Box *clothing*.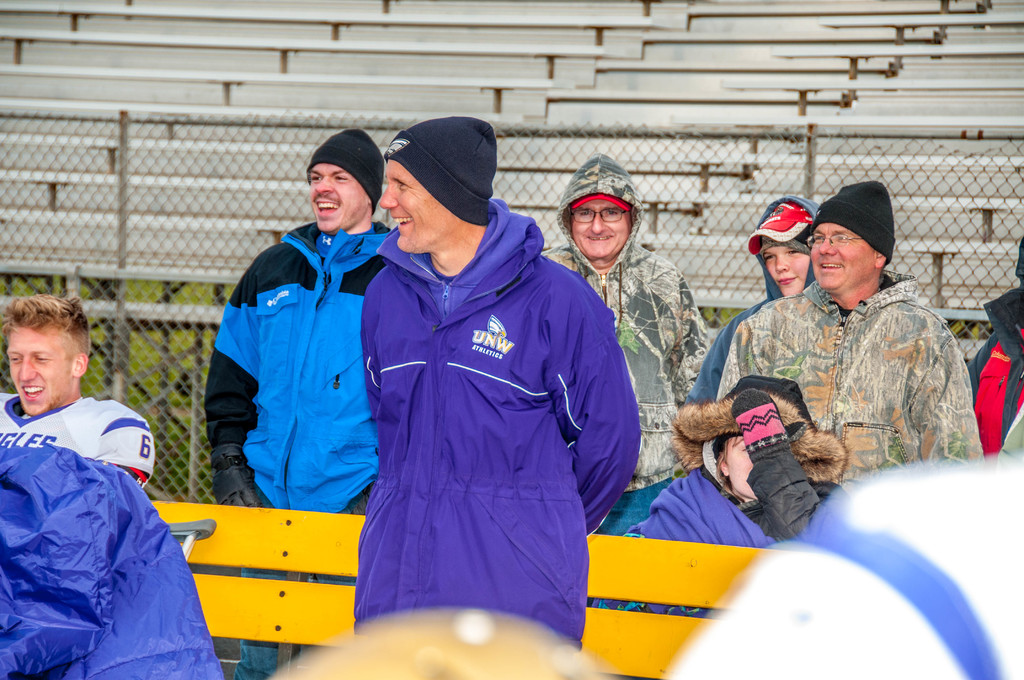
546,154,711,606.
